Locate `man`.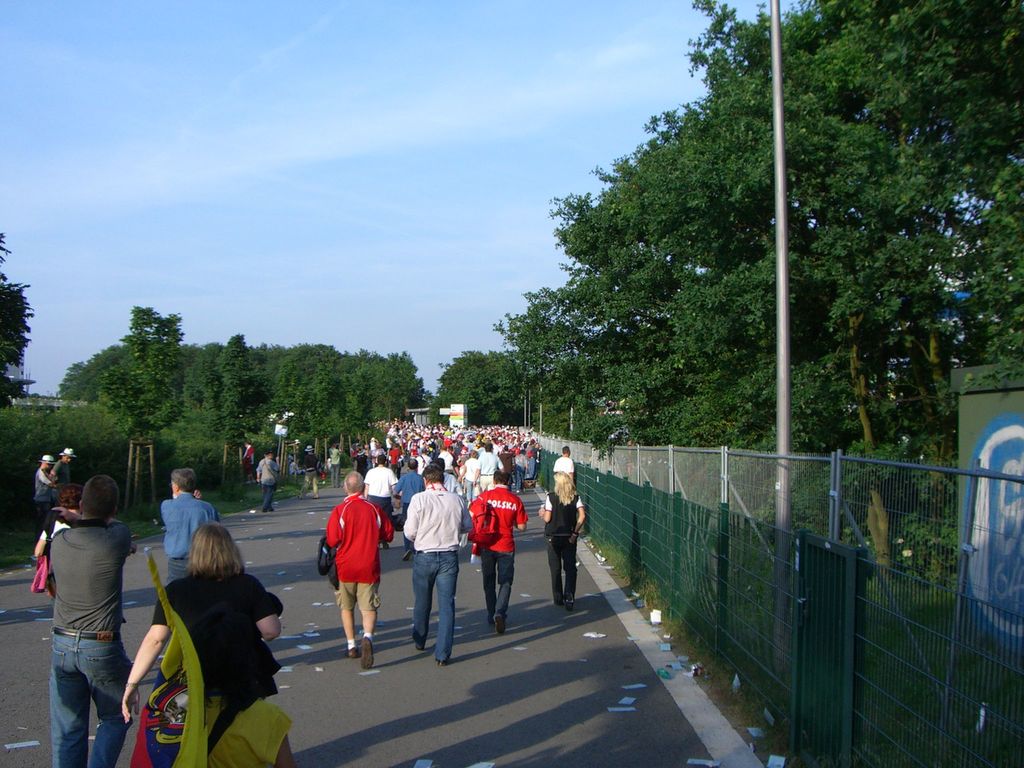
Bounding box: left=330, top=440, right=345, bottom=488.
